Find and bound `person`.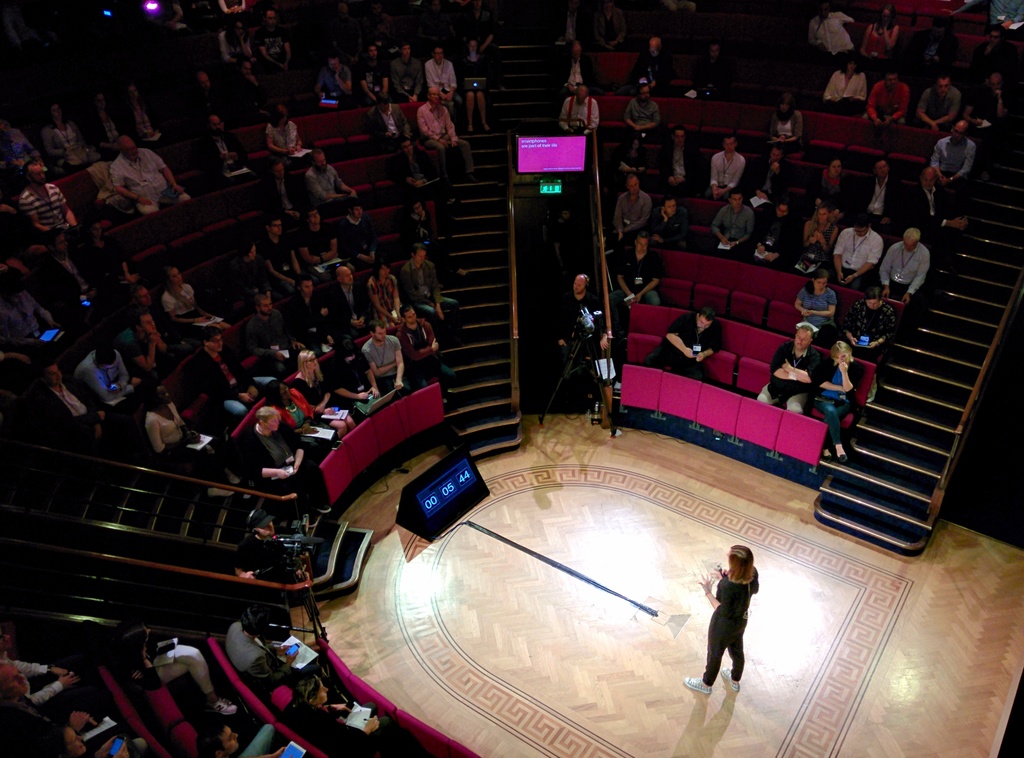
Bound: detection(560, 268, 606, 353).
